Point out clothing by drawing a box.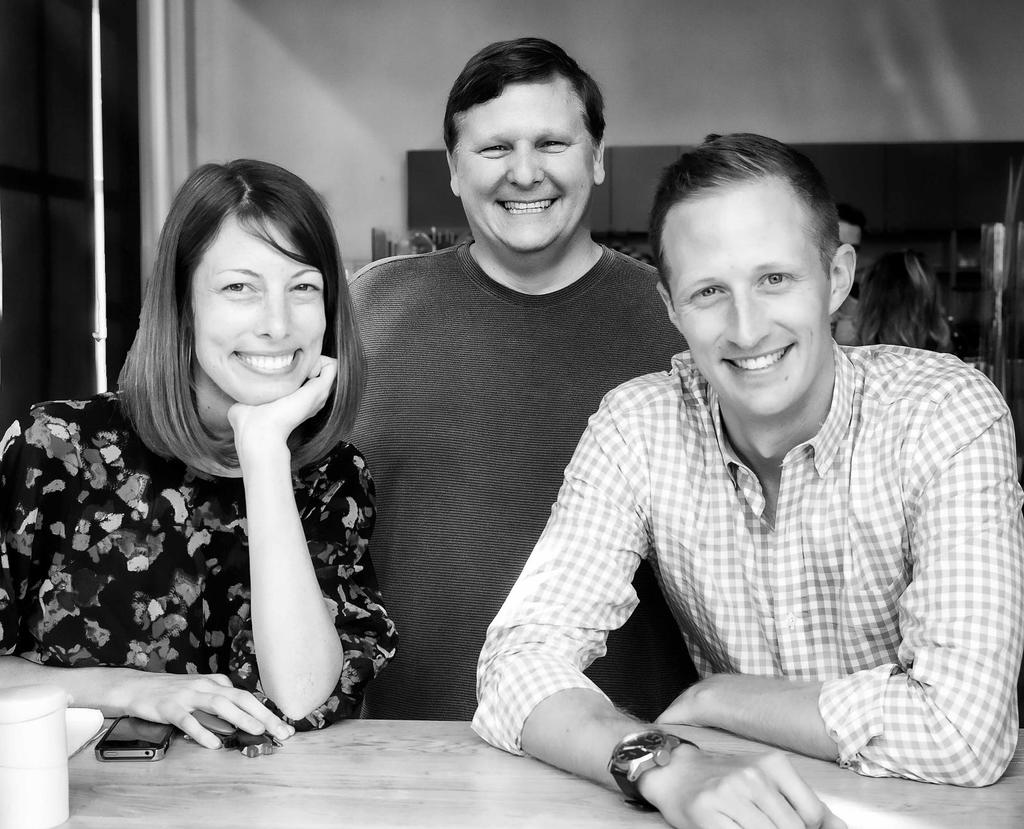
left=0, top=390, right=396, bottom=733.
